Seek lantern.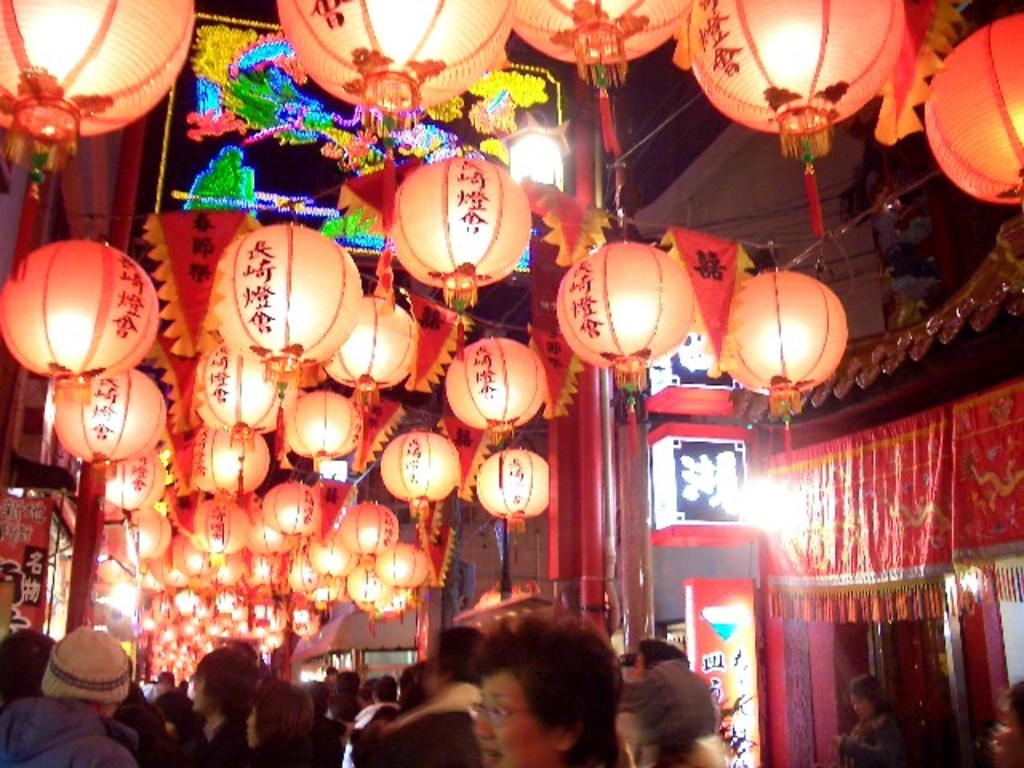
box(550, 238, 693, 462).
